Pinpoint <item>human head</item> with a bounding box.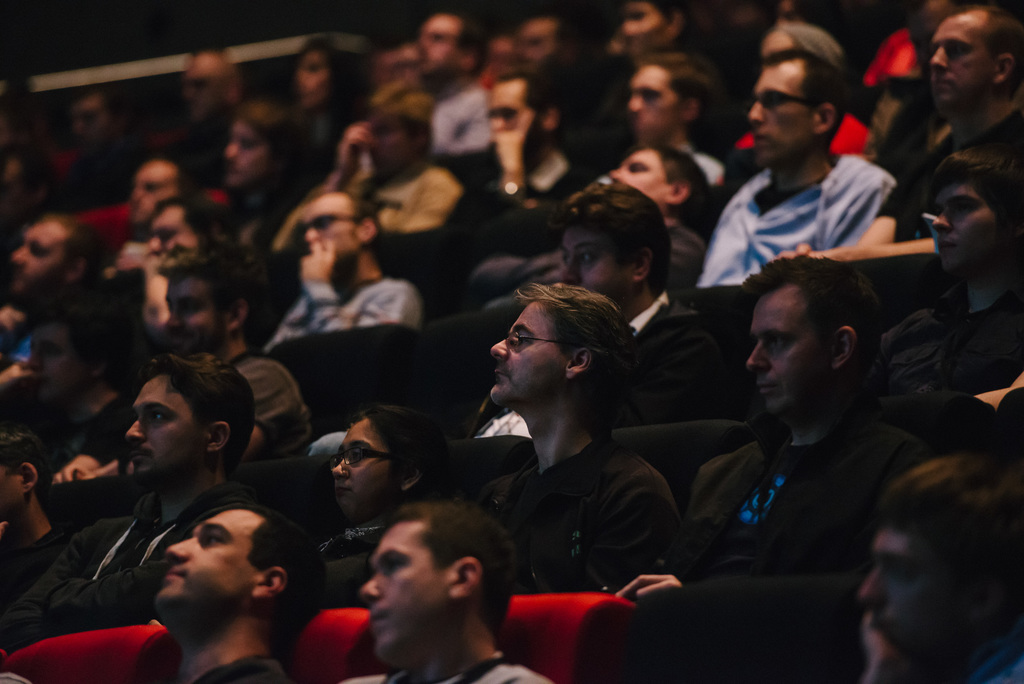
{"x1": 22, "y1": 295, "x2": 117, "y2": 406}.
